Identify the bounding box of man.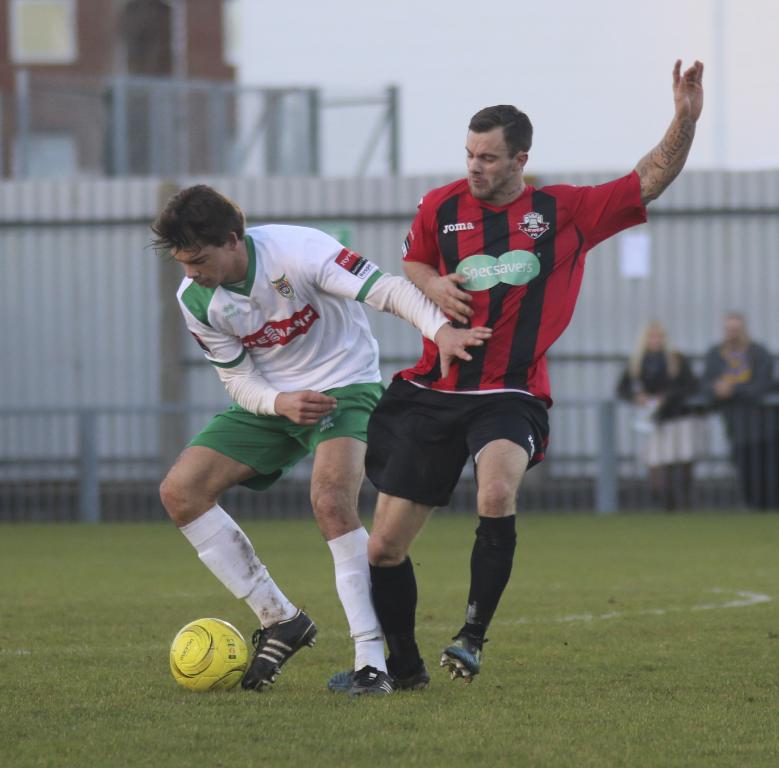
l=327, t=59, r=708, b=695.
